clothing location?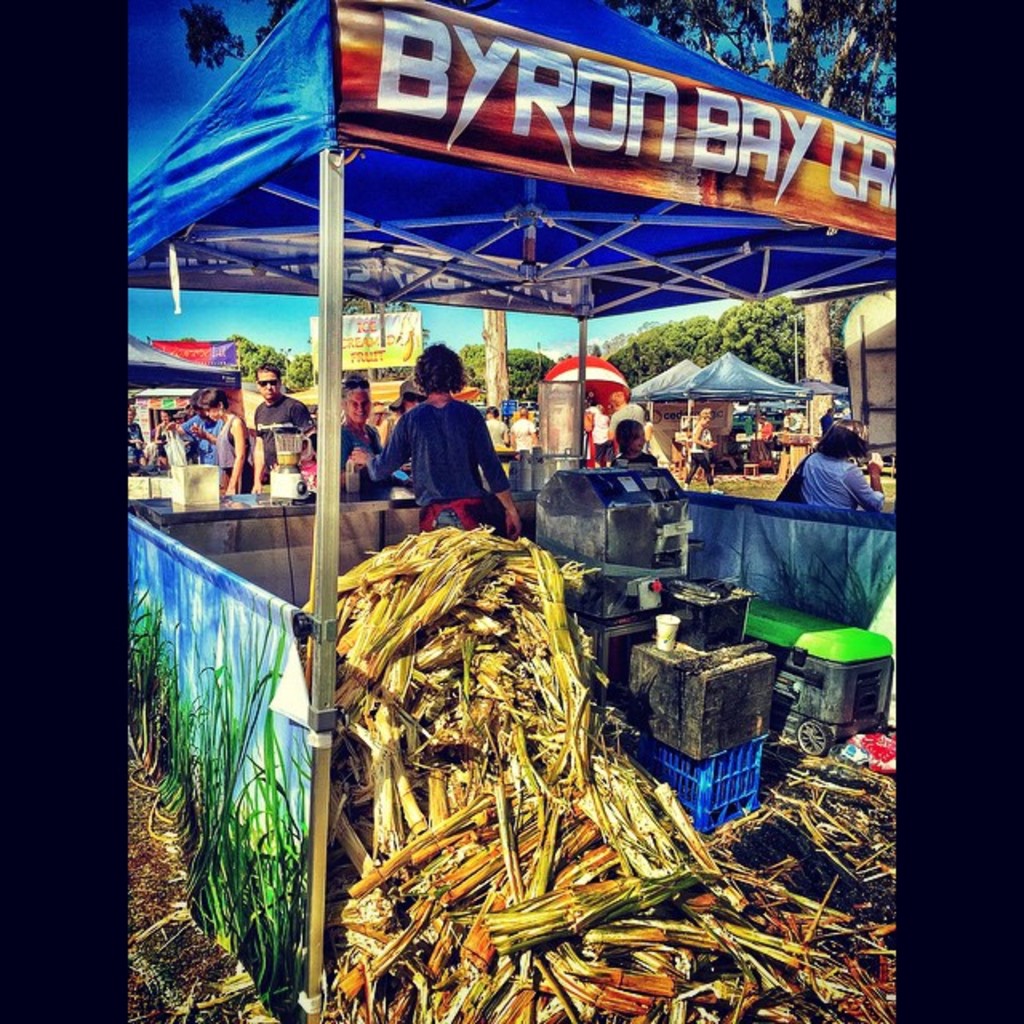
BBox(246, 394, 315, 427)
